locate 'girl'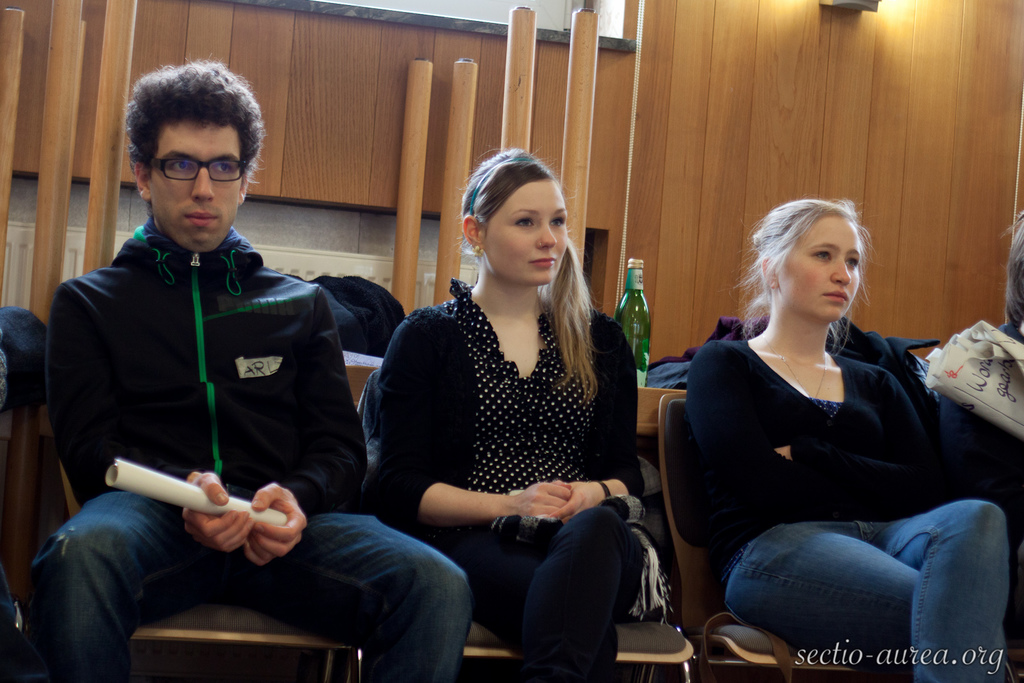
bbox=(689, 197, 1010, 682)
